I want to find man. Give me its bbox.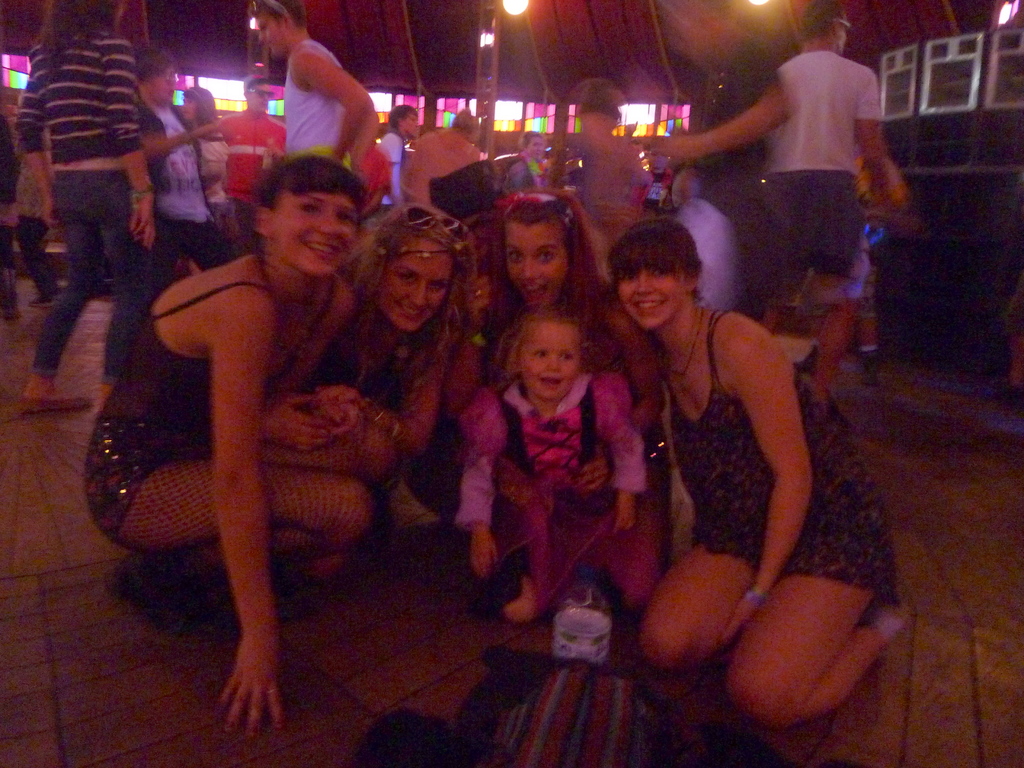
x1=372, y1=105, x2=428, y2=208.
